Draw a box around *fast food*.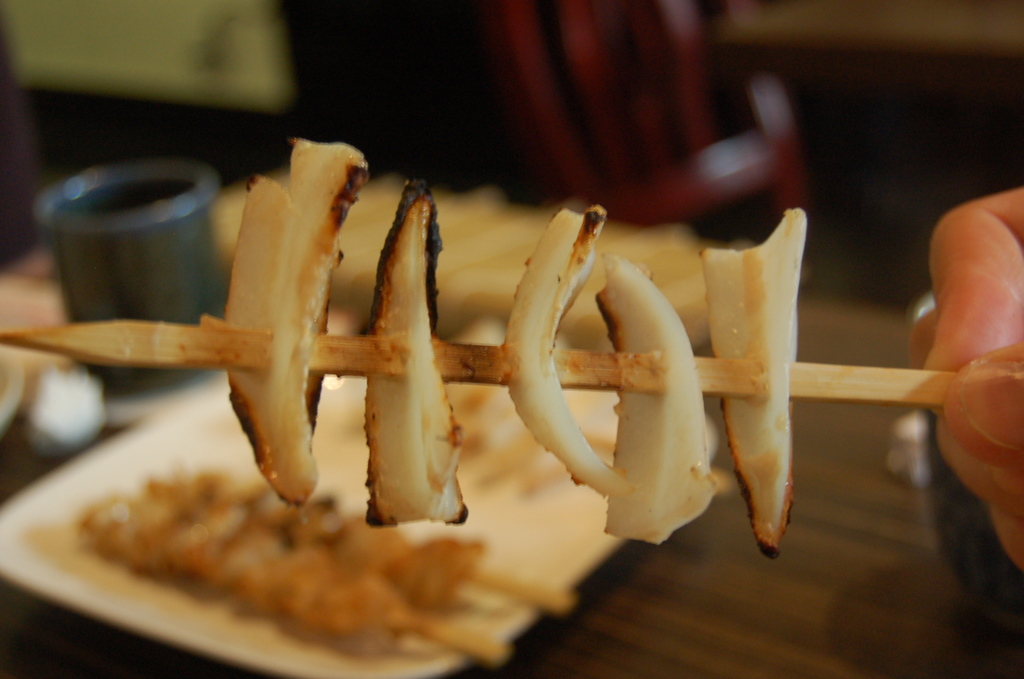
box=[52, 482, 418, 667].
